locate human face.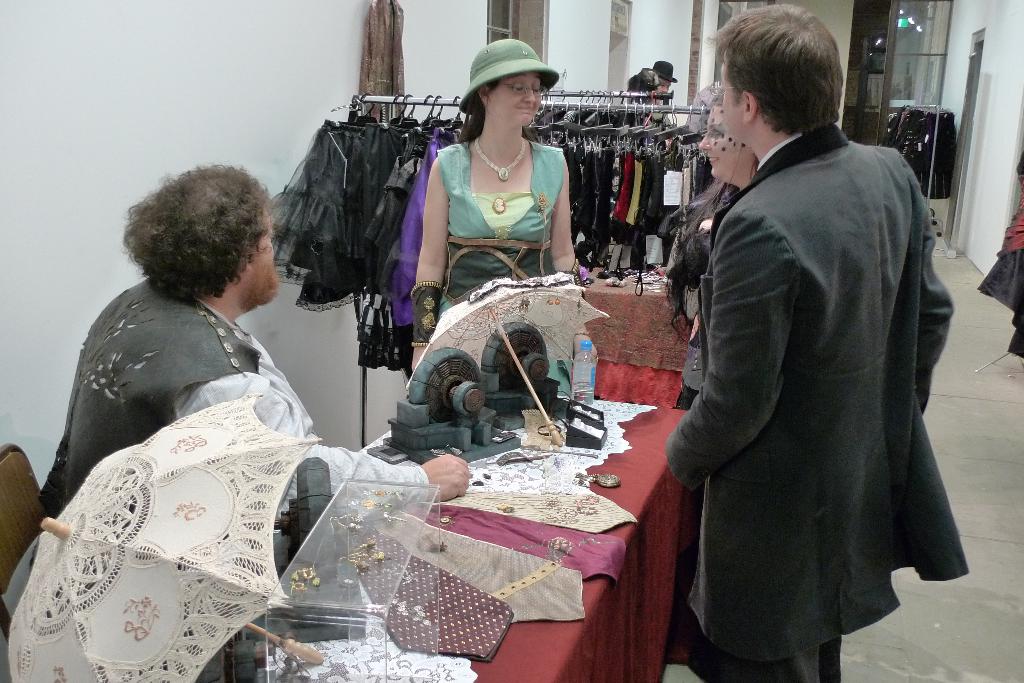
Bounding box: <bbox>700, 104, 742, 184</bbox>.
